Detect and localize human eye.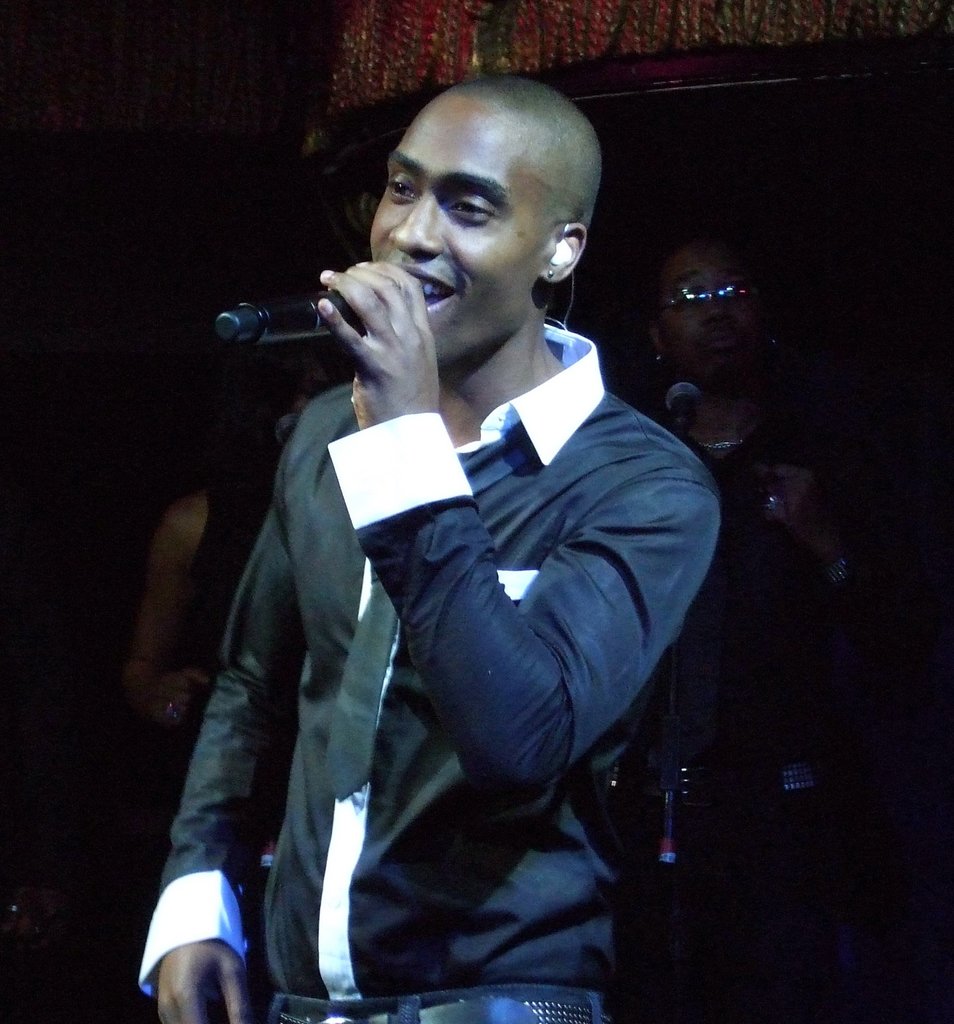
Localized at rect(445, 190, 497, 225).
